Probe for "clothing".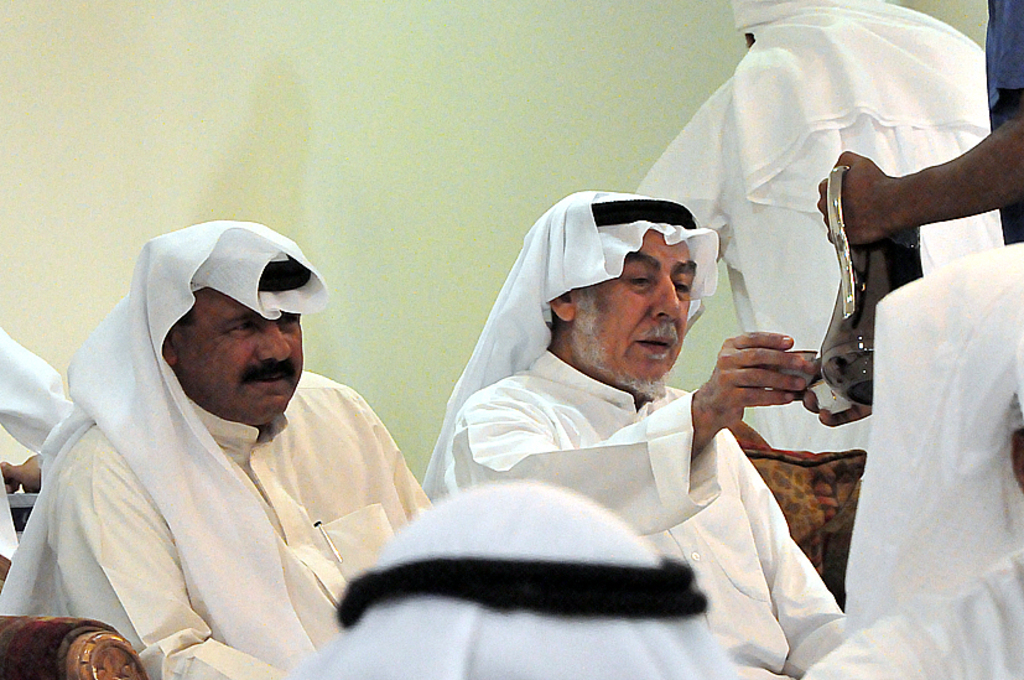
Probe result: locate(417, 185, 853, 679).
